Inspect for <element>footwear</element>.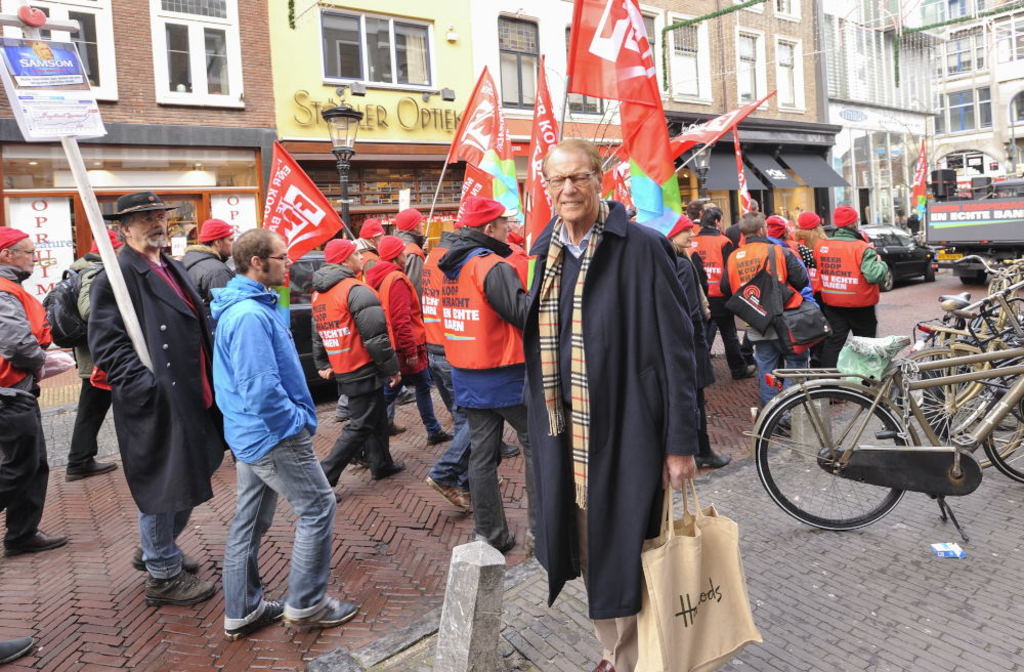
Inspection: {"left": 496, "top": 531, "right": 516, "bottom": 554}.
